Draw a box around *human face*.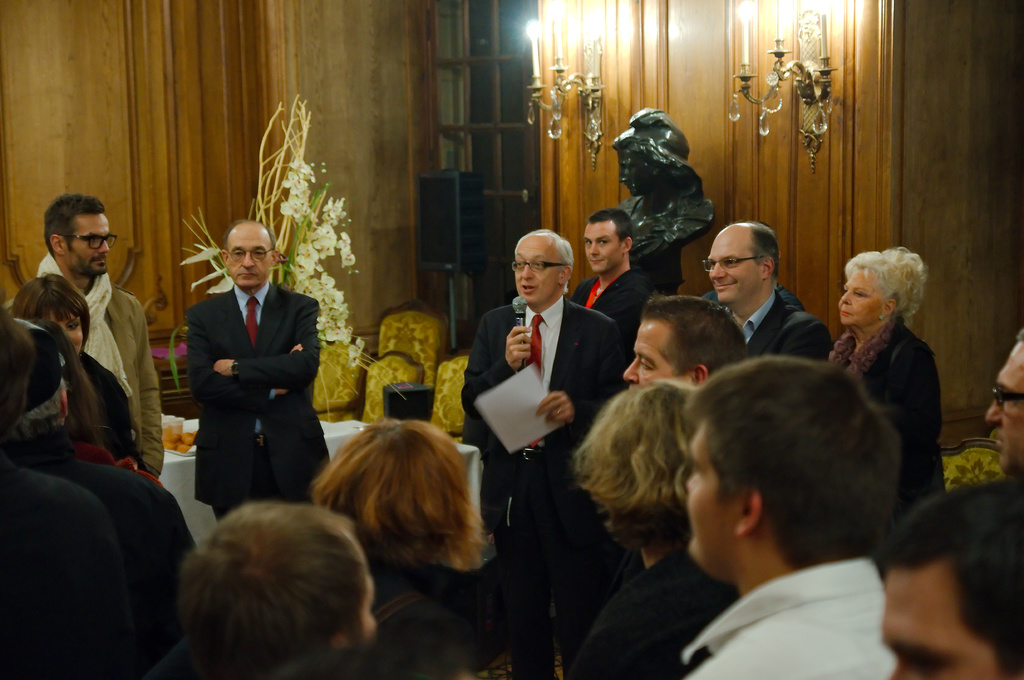
<box>618,138,652,197</box>.
